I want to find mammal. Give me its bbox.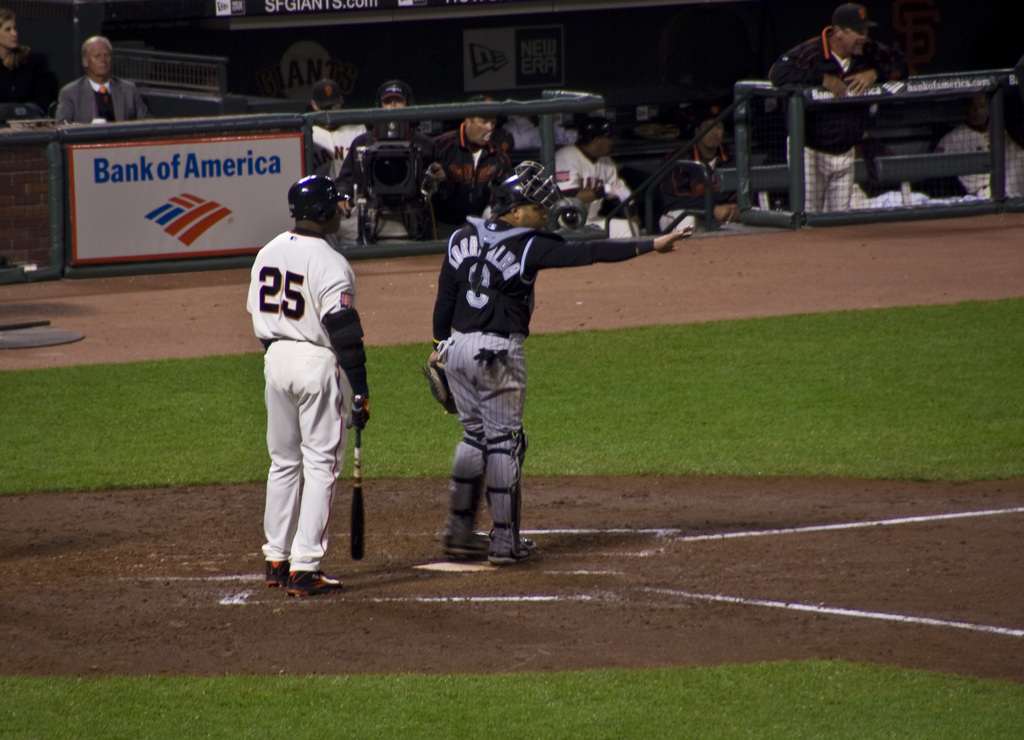
box(931, 85, 1023, 200).
